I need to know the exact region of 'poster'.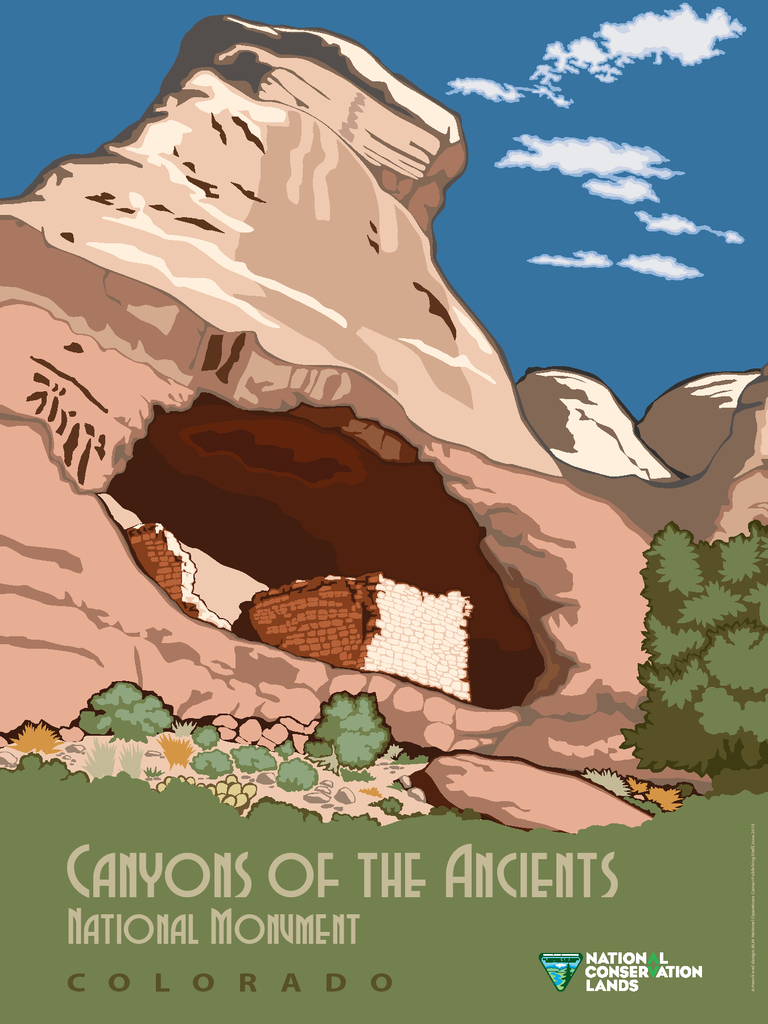
Region: bbox(0, 0, 767, 1023).
